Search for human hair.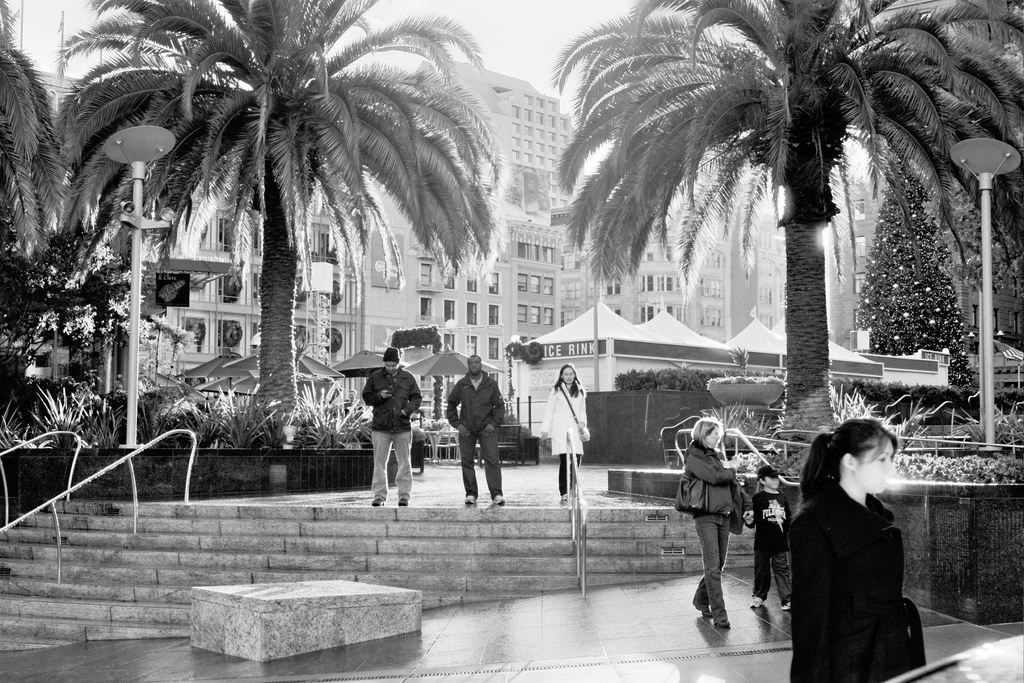
Found at (692, 416, 722, 439).
